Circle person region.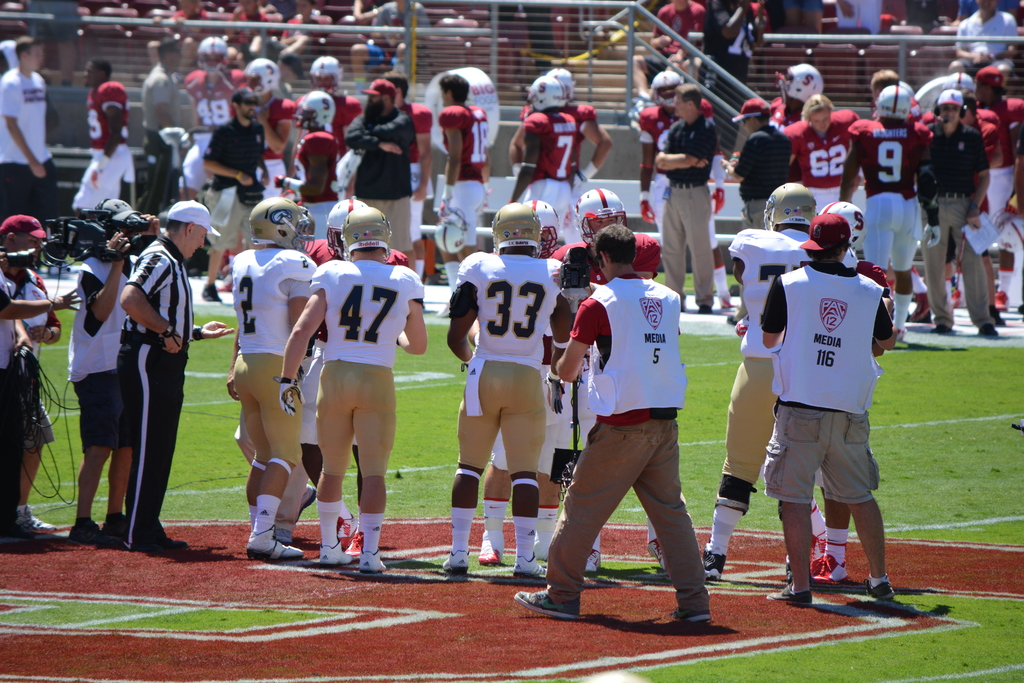
Region: (x1=238, y1=58, x2=312, y2=192).
